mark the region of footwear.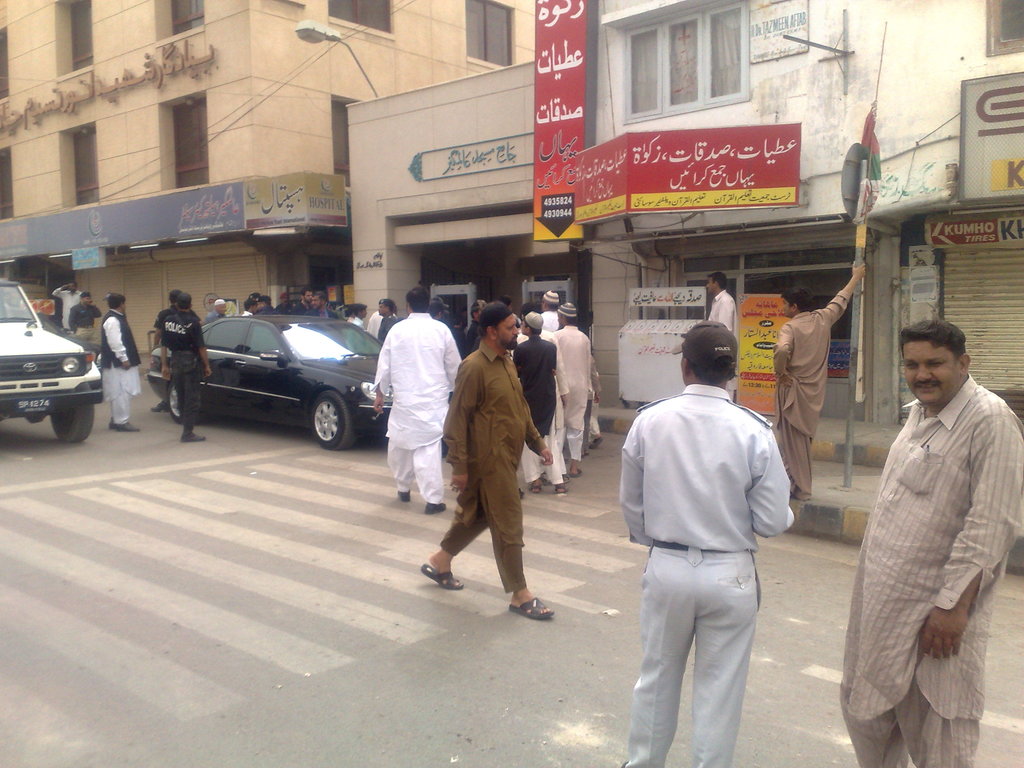
Region: 394,490,418,500.
